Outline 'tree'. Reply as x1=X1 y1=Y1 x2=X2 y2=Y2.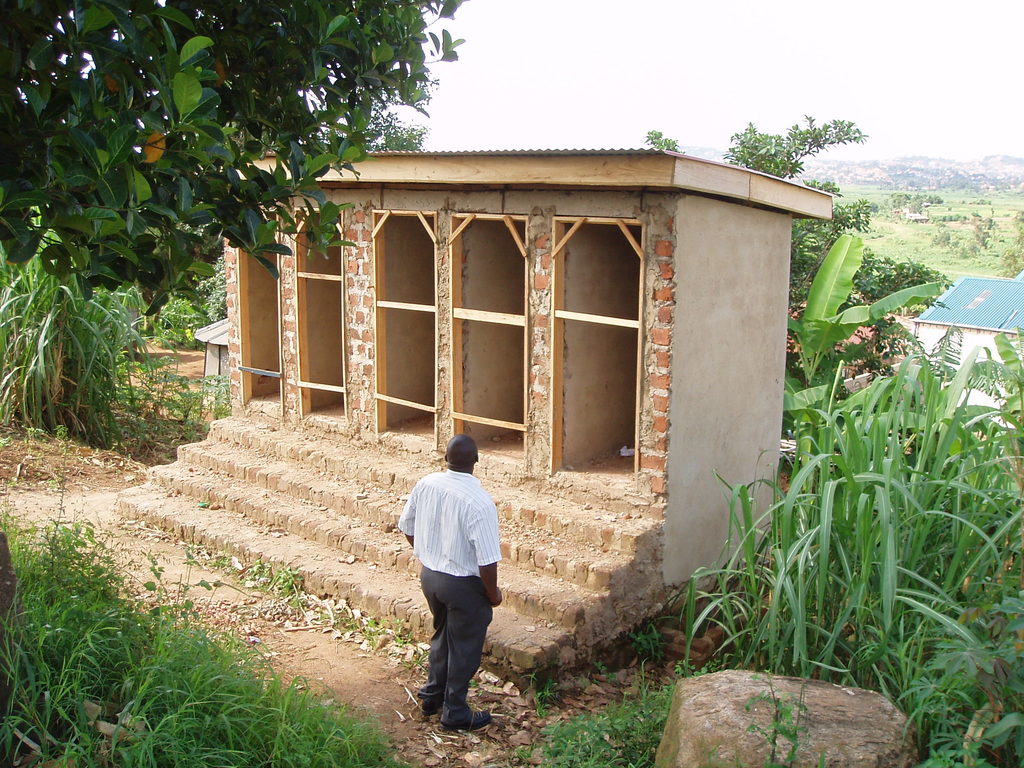
x1=645 y1=103 x2=961 y2=475.
